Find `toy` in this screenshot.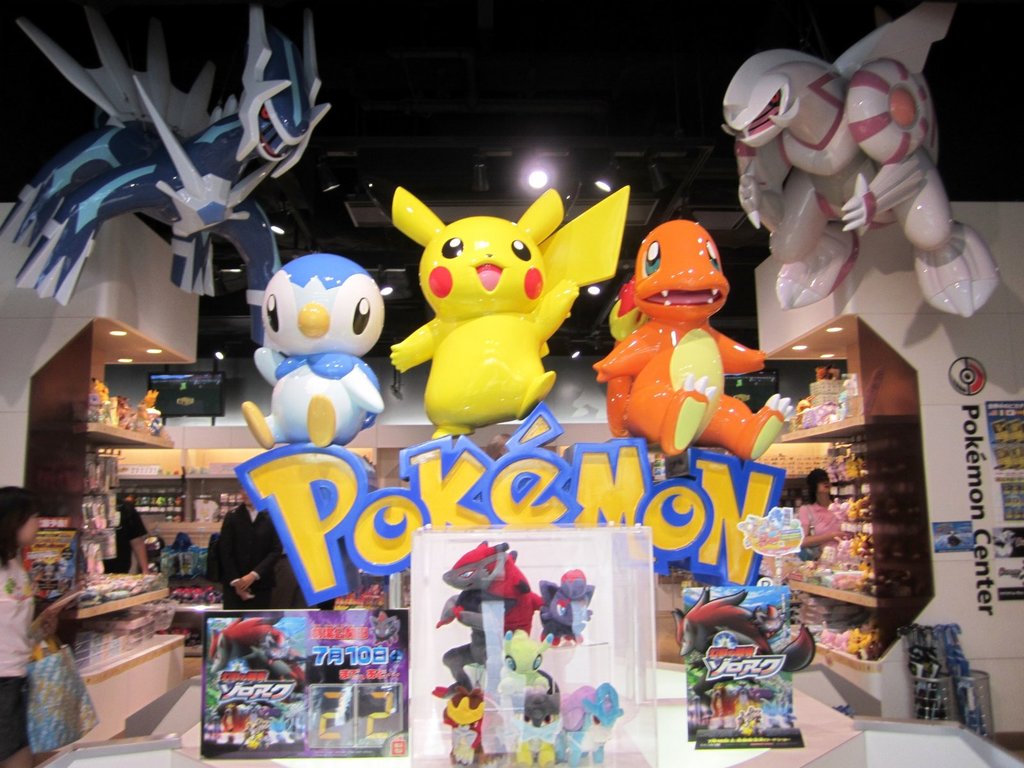
The bounding box for `toy` is detection(239, 256, 380, 449).
